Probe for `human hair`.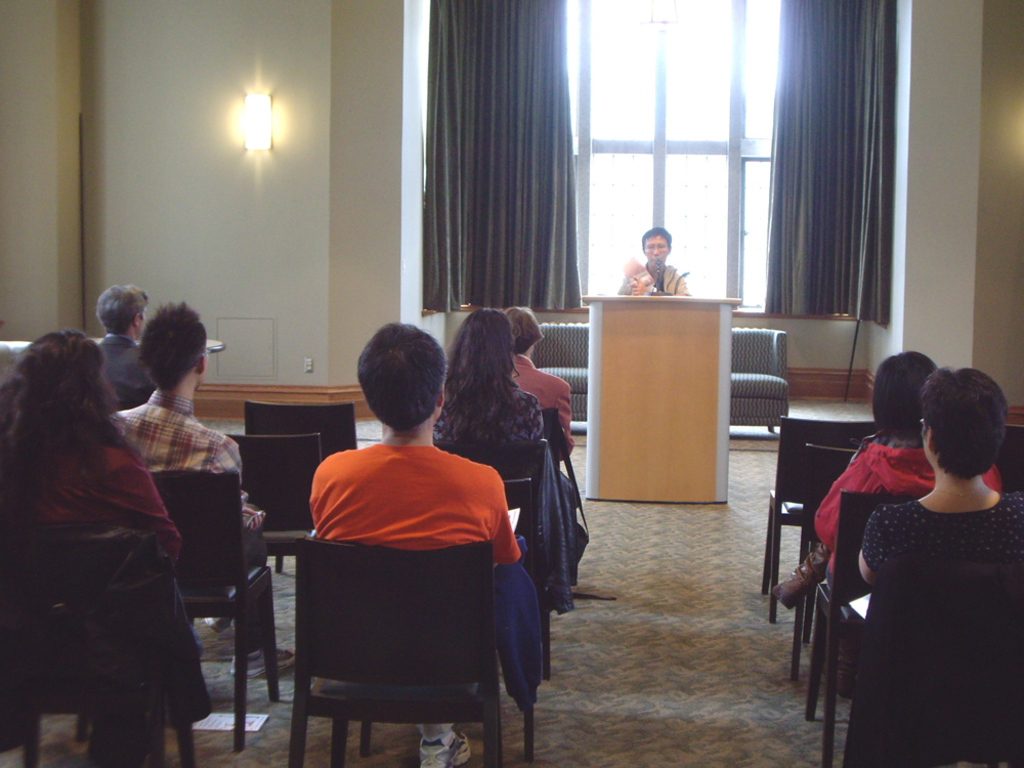
Probe result: x1=643, y1=227, x2=671, y2=251.
